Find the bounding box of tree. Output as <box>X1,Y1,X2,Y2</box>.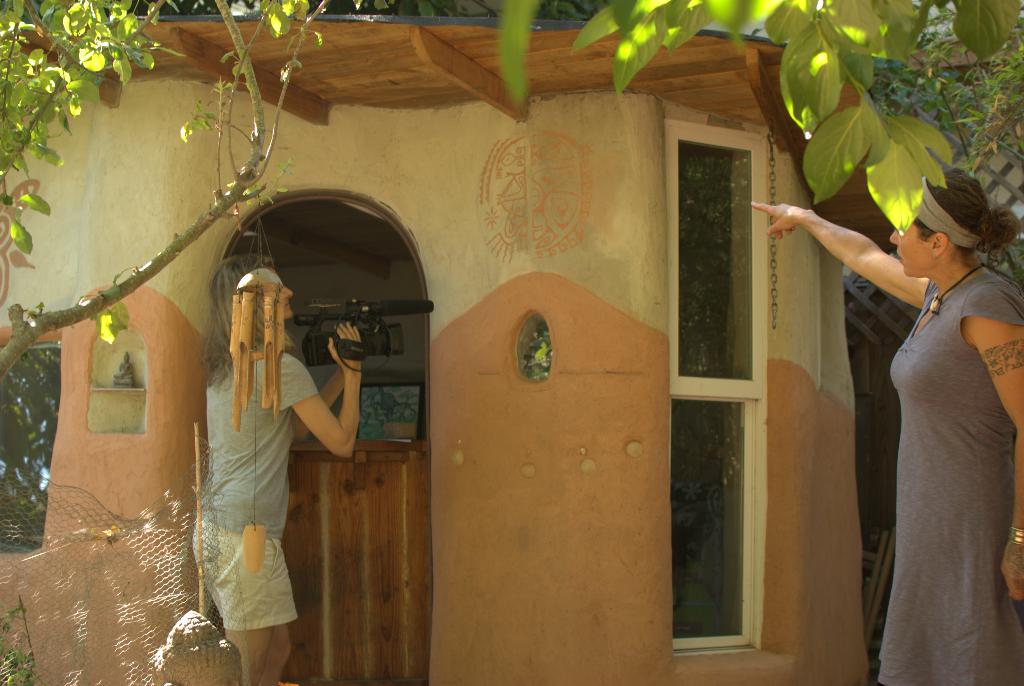
<box>477,0,1023,246</box>.
